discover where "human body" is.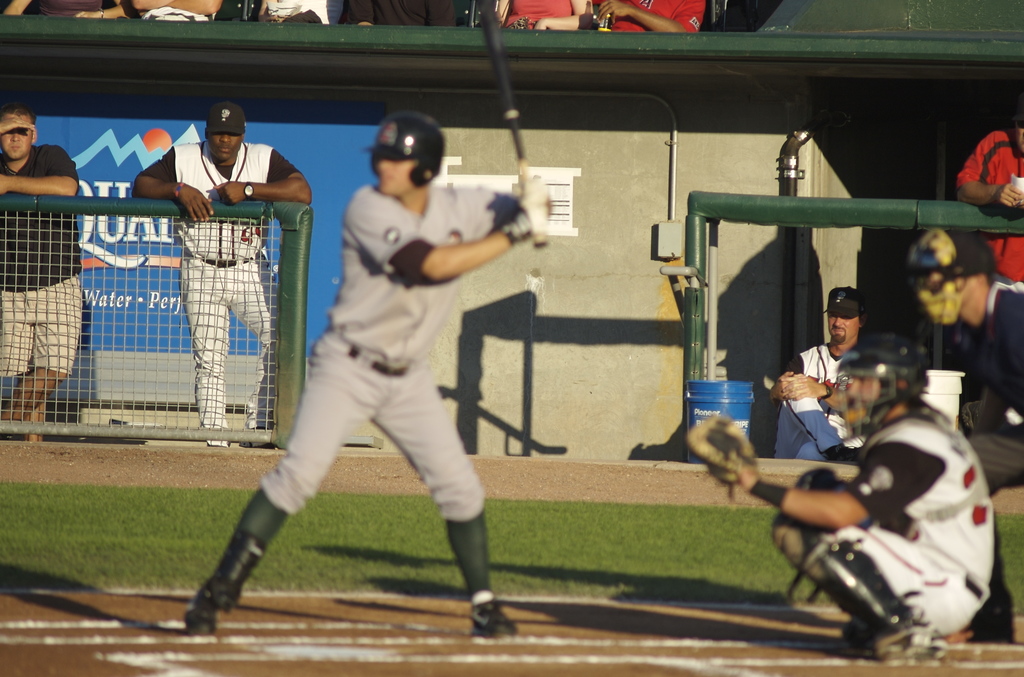
Discovered at rect(200, 108, 519, 645).
